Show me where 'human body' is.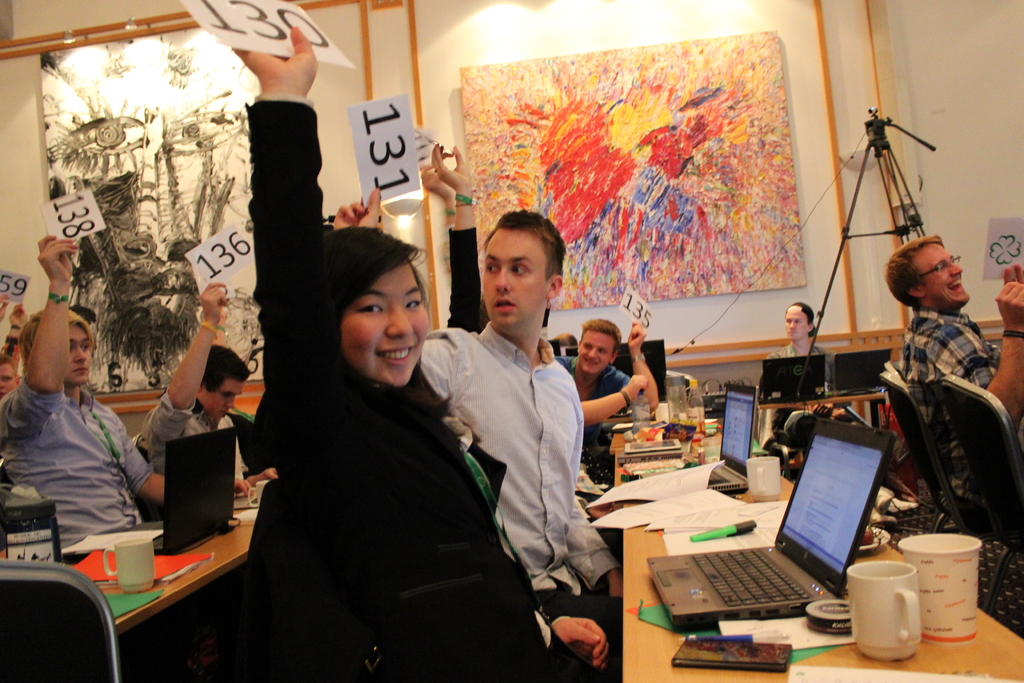
'human body' is at Rect(0, 235, 230, 571).
